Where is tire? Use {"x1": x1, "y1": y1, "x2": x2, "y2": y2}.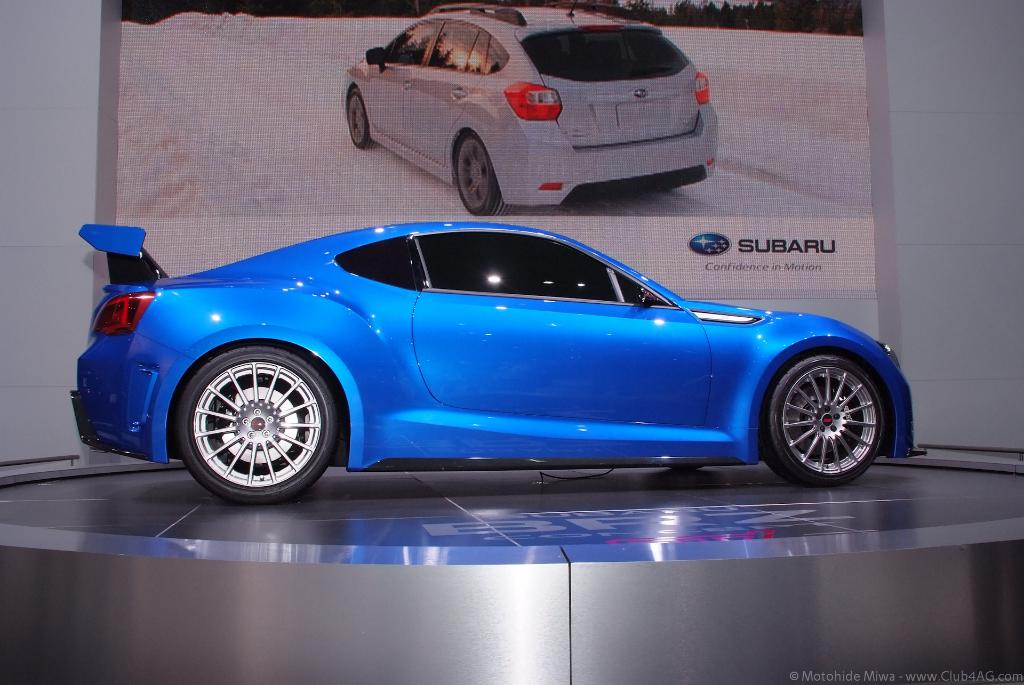
{"x1": 168, "y1": 337, "x2": 342, "y2": 507}.
